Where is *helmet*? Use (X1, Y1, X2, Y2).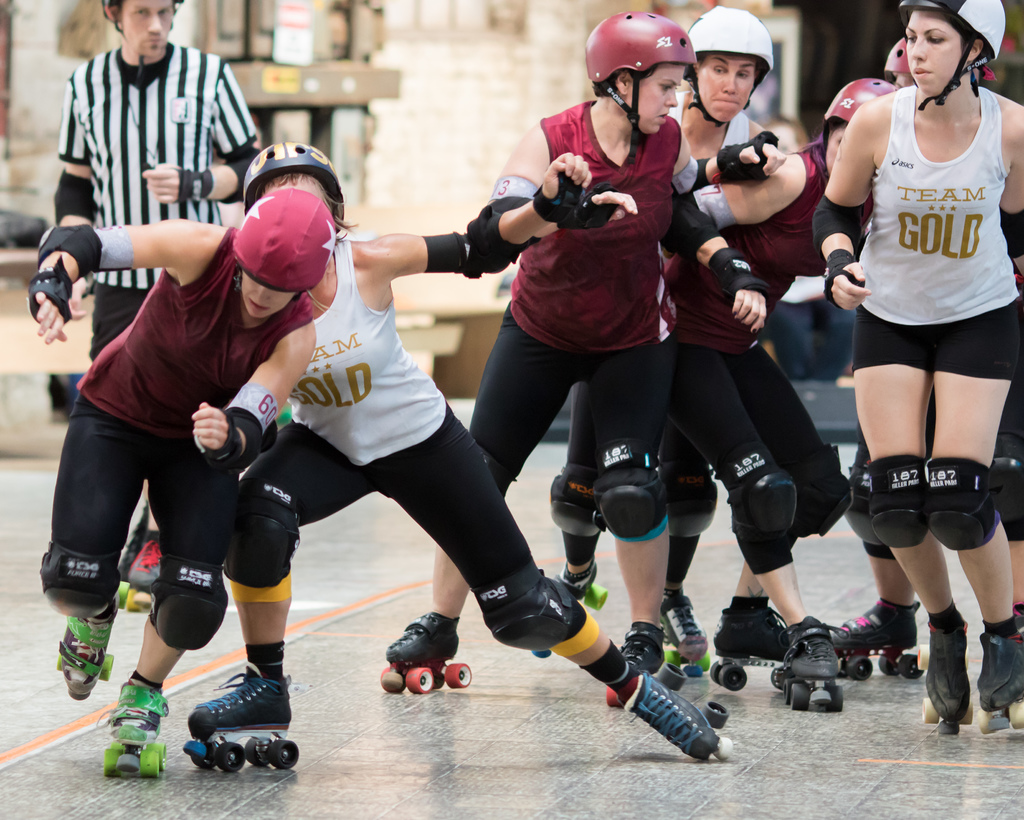
(239, 142, 356, 227).
